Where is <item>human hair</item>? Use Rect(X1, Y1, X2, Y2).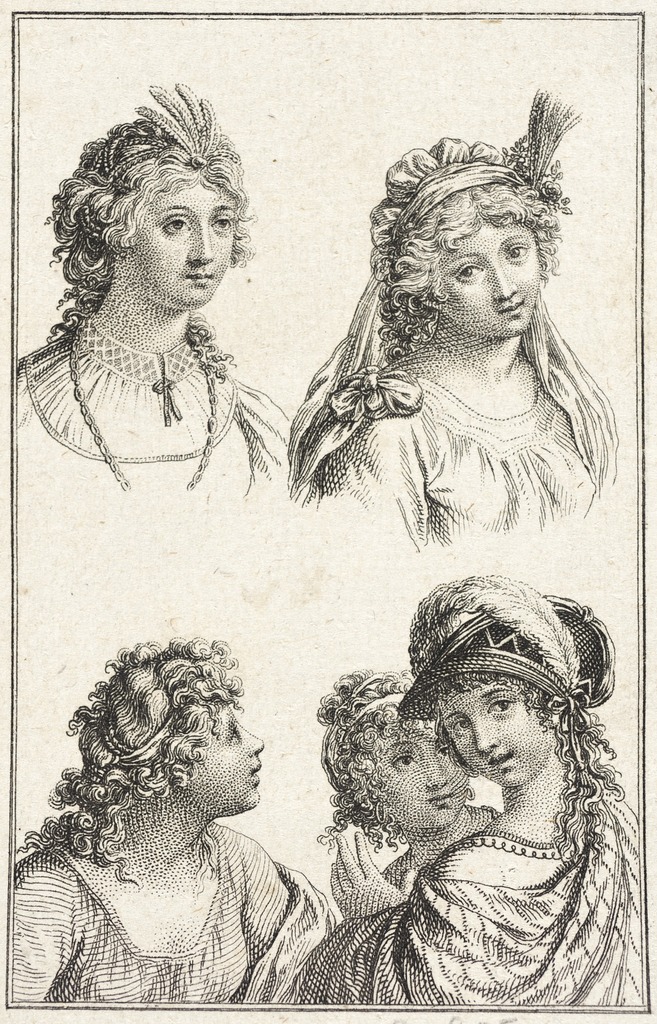
Rect(22, 97, 284, 413).
